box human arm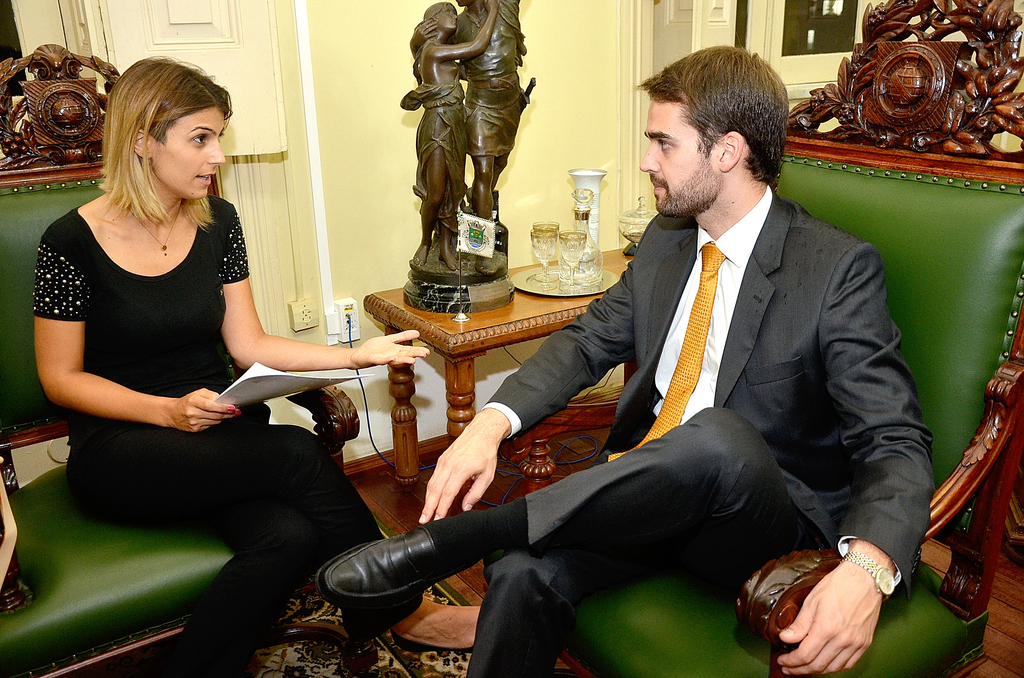
pyautogui.locateOnScreen(410, 234, 634, 551)
